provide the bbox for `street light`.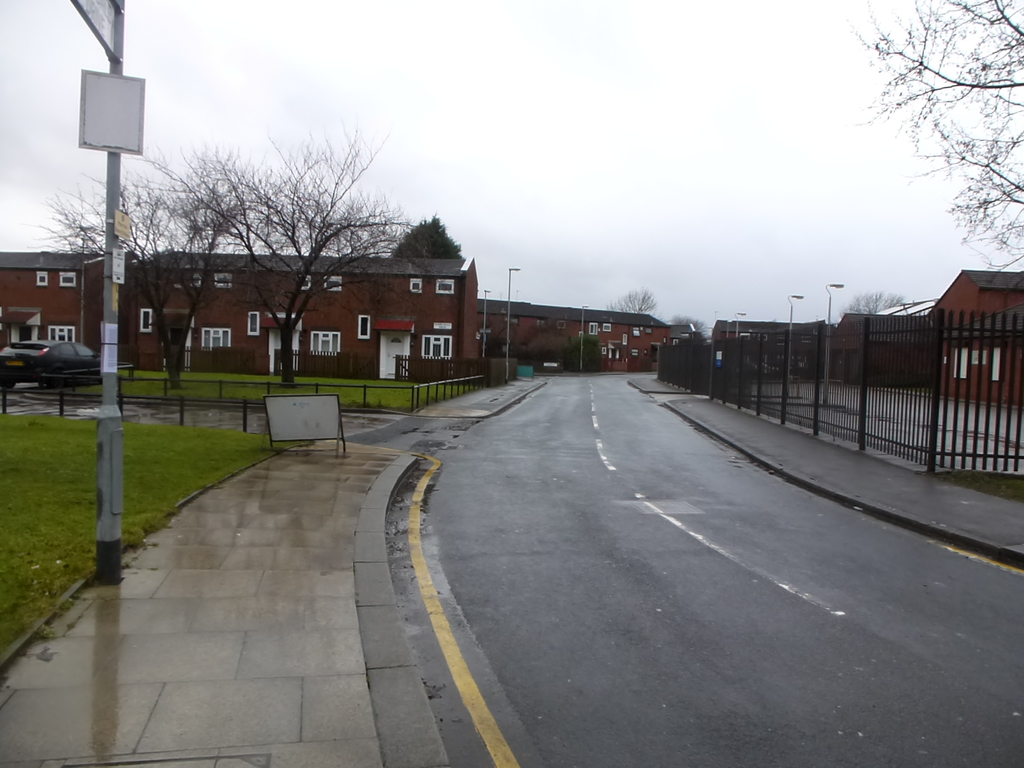
(x1=733, y1=310, x2=746, y2=339).
